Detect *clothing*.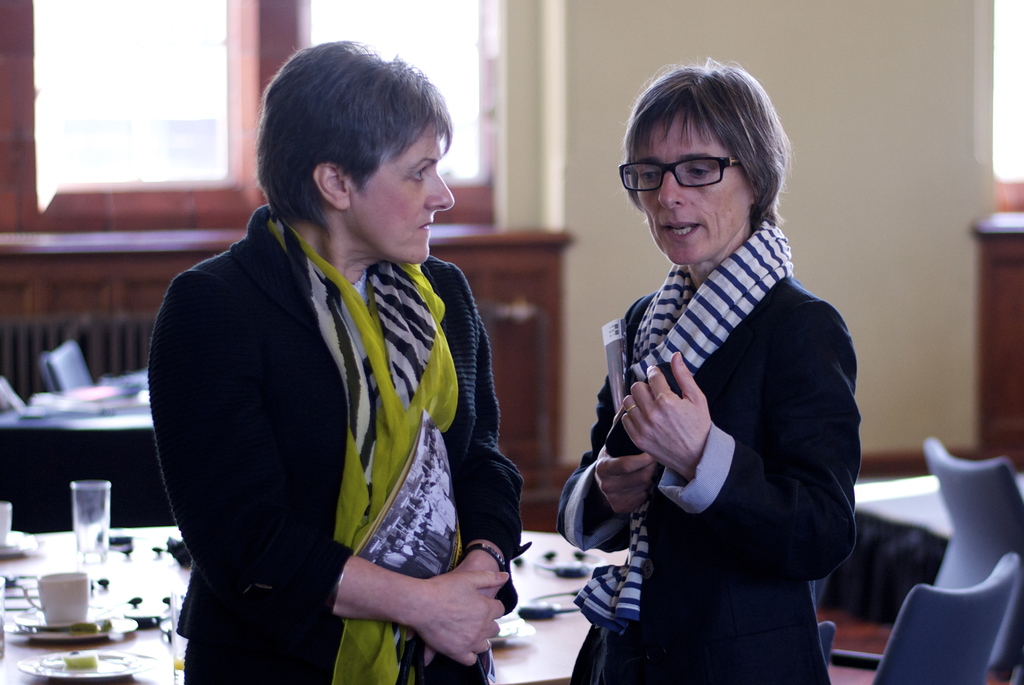
Detected at bbox=[140, 138, 505, 684].
